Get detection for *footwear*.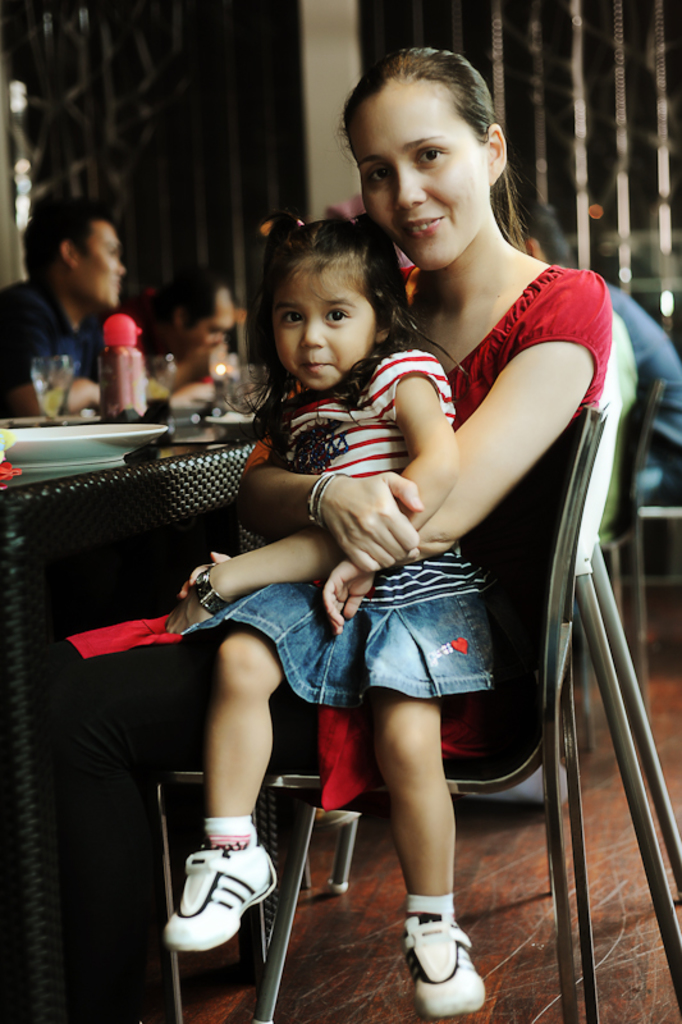
Detection: select_region(171, 837, 294, 948).
